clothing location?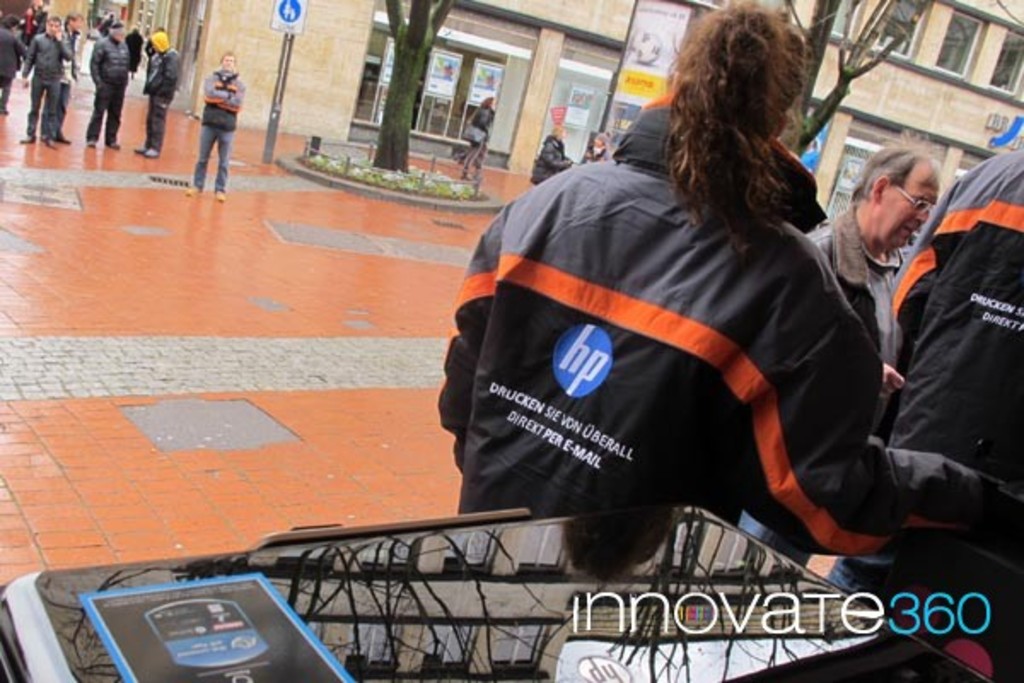
[463, 102, 492, 179]
